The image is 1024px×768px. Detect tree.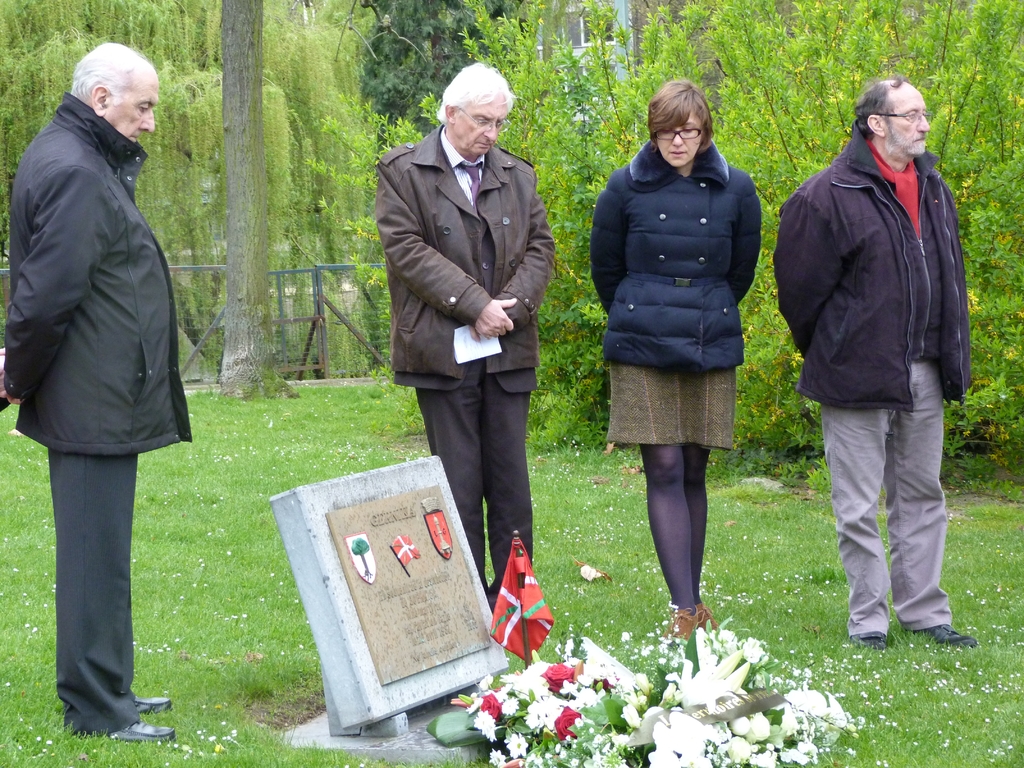
Detection: 349:0:1023:467.
